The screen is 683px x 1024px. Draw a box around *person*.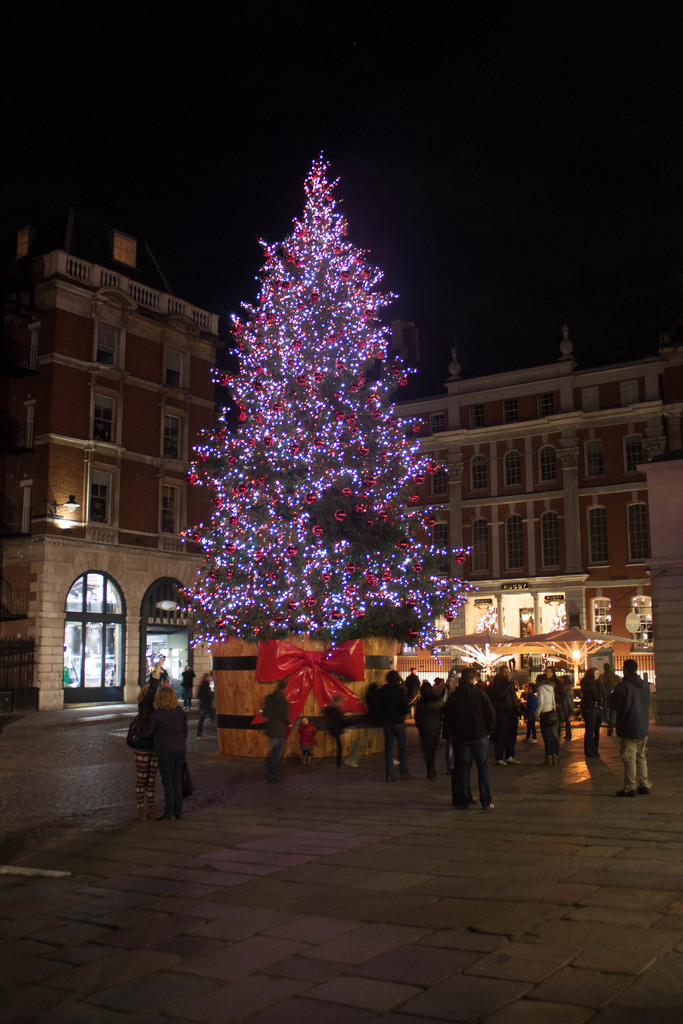
(130,671,183,815).
